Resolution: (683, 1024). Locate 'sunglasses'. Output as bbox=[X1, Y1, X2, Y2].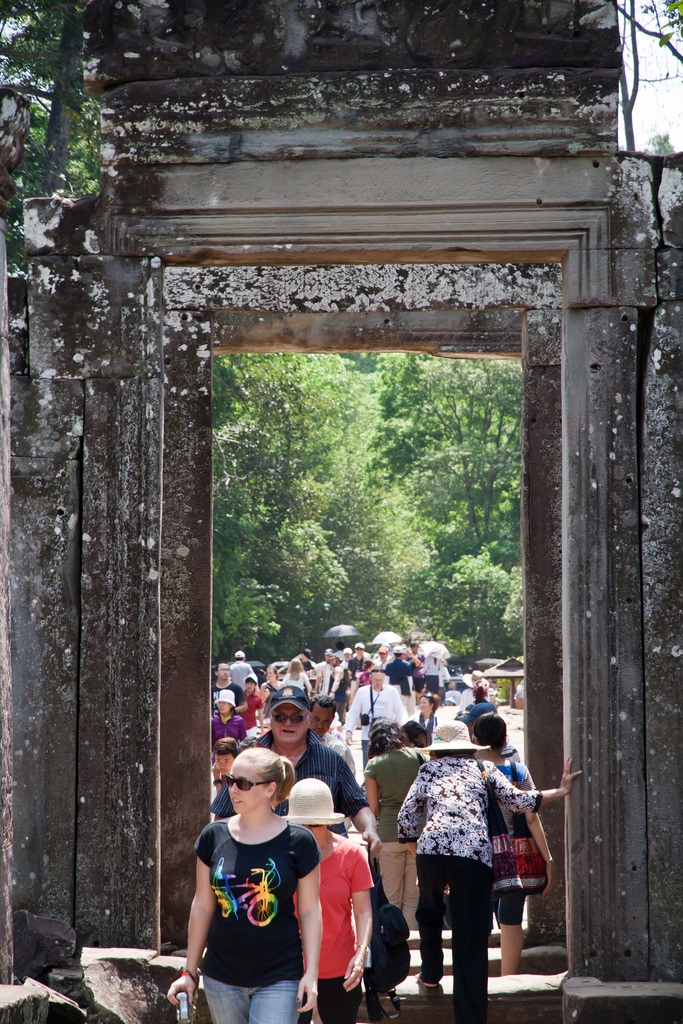
bbox=[223, 774, 272, 790].
